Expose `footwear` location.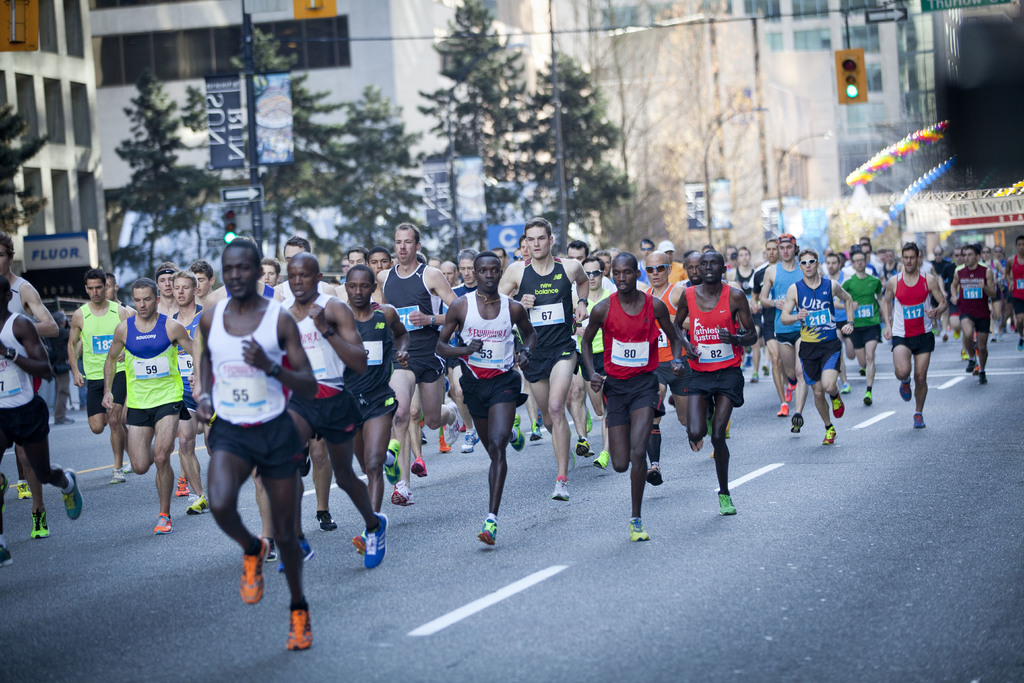
Exposed at left=173, top=479, right=186, bottom=497.
